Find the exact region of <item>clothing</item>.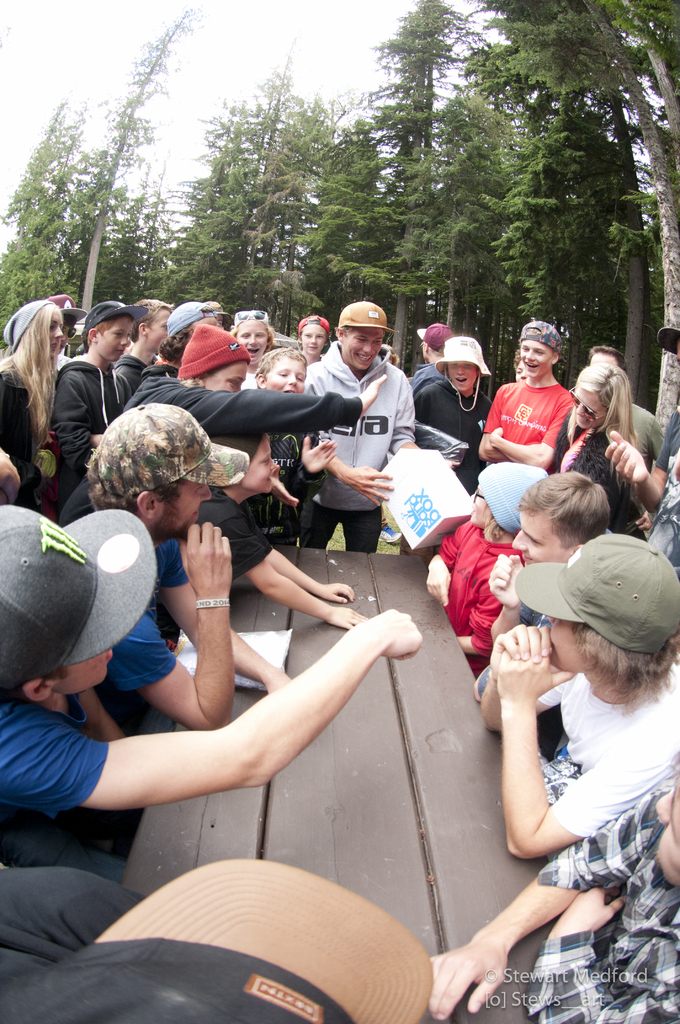
Exact region: bbox=(412, 369, 508, 542).
